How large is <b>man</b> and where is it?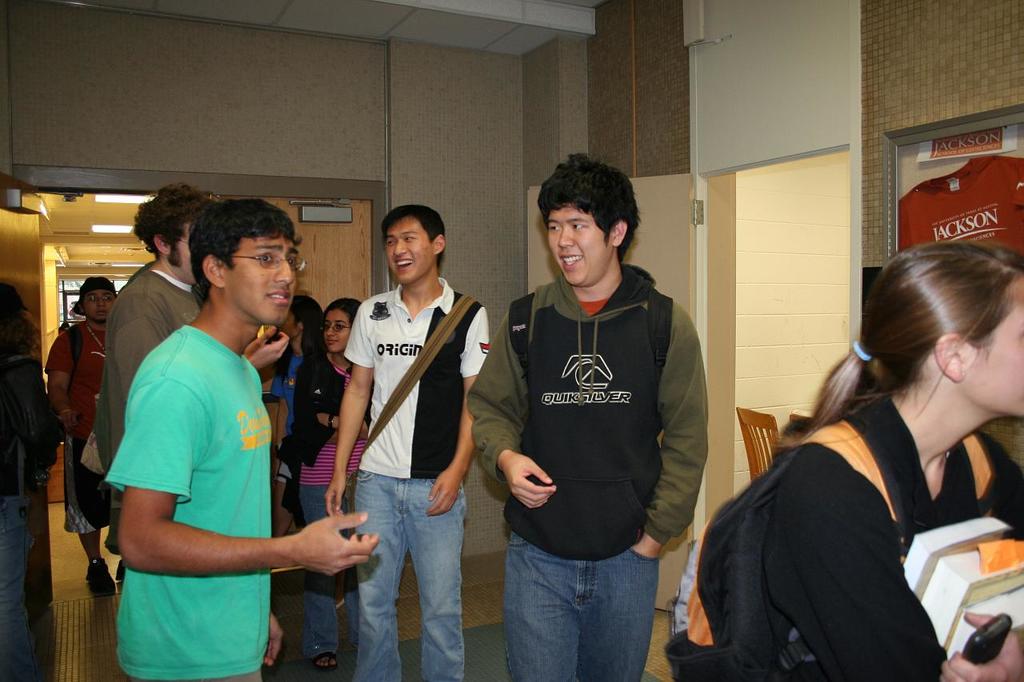
Bounding box: 102,197,373,681.
